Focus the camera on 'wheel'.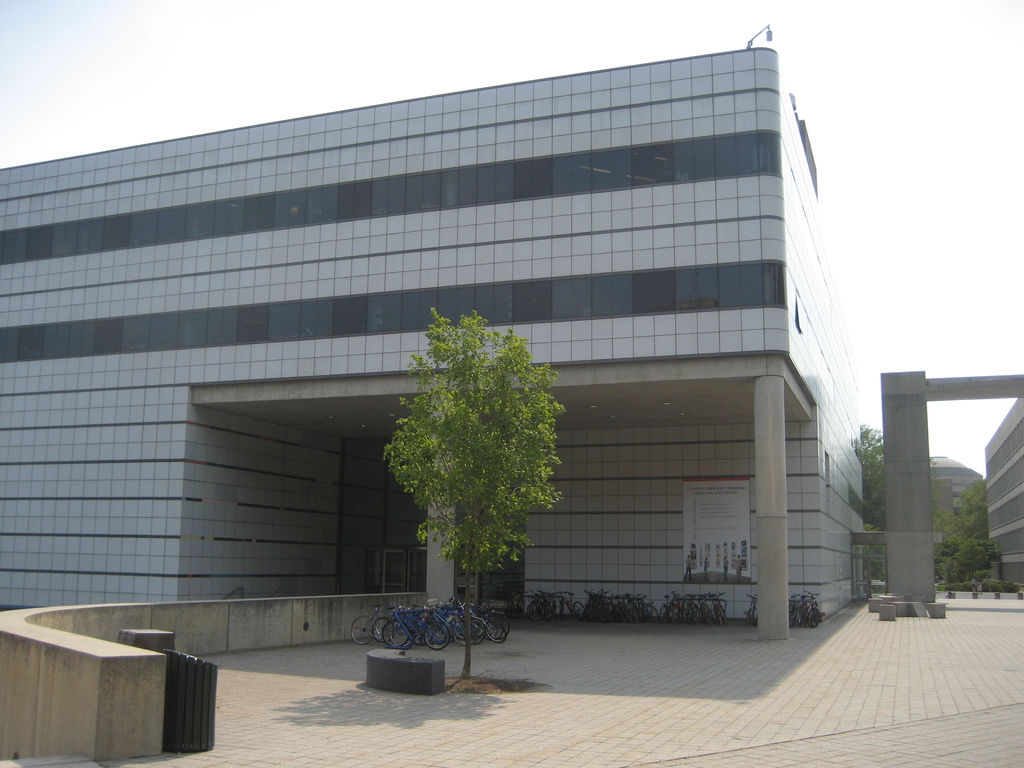
Focus region: x1=424 y1=622 x2=447 y2=646.
